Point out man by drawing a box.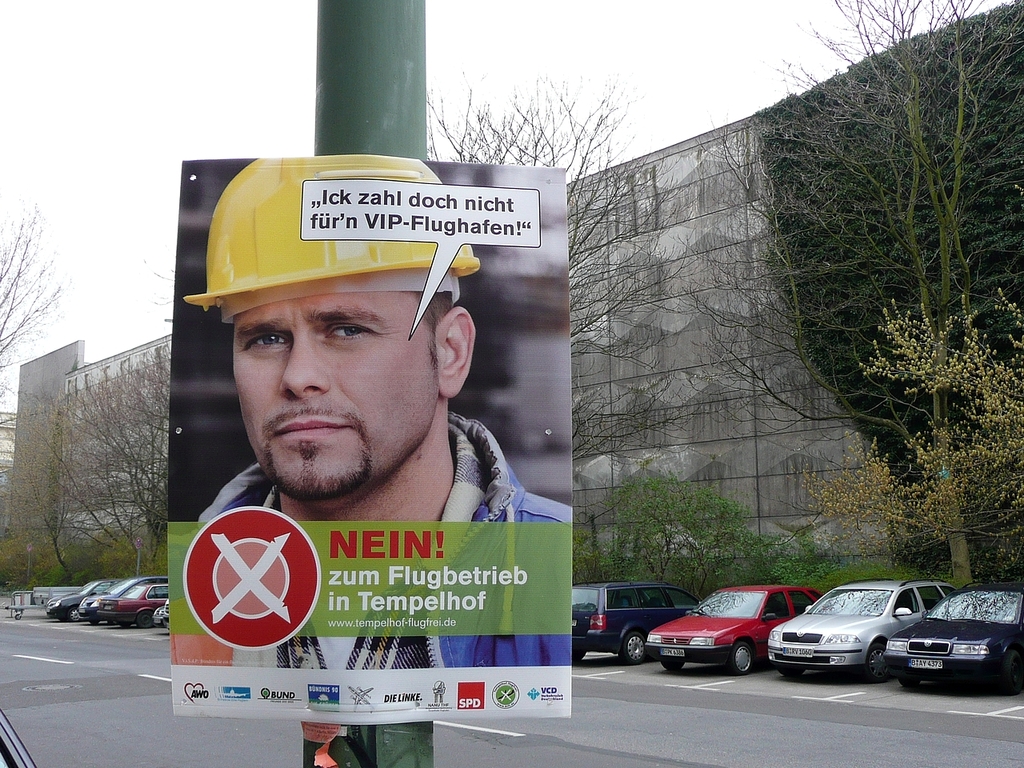
l=174, t=149, r=579, b=540.
